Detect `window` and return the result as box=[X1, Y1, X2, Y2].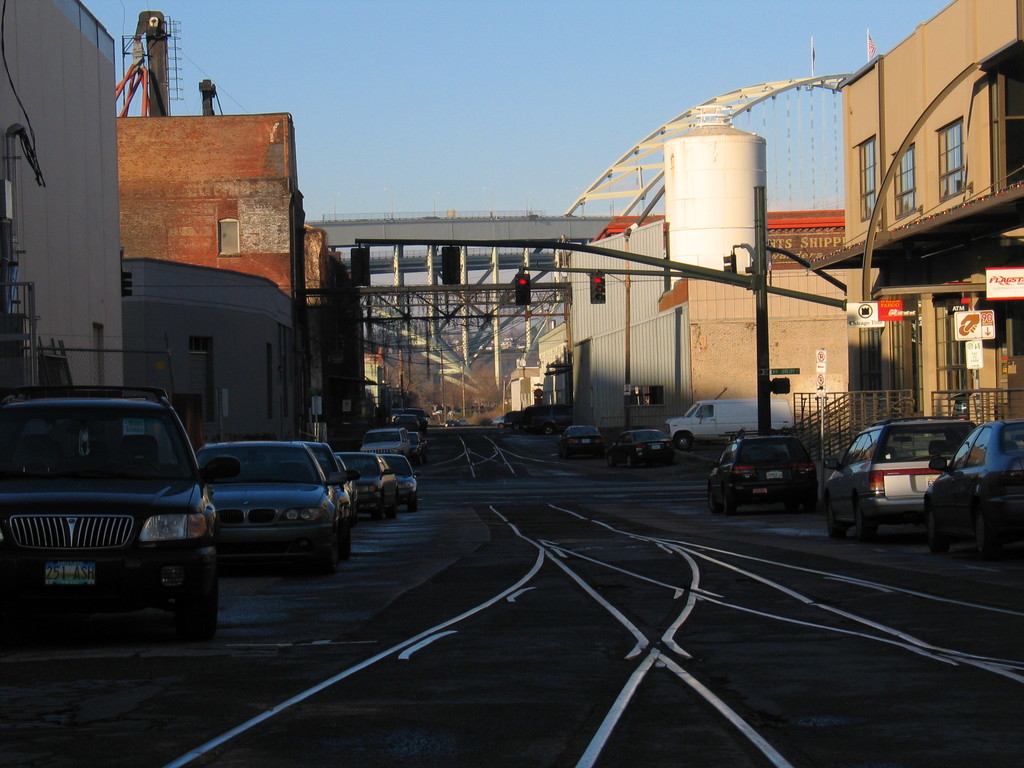
box=[938, 122, 964, 198].
